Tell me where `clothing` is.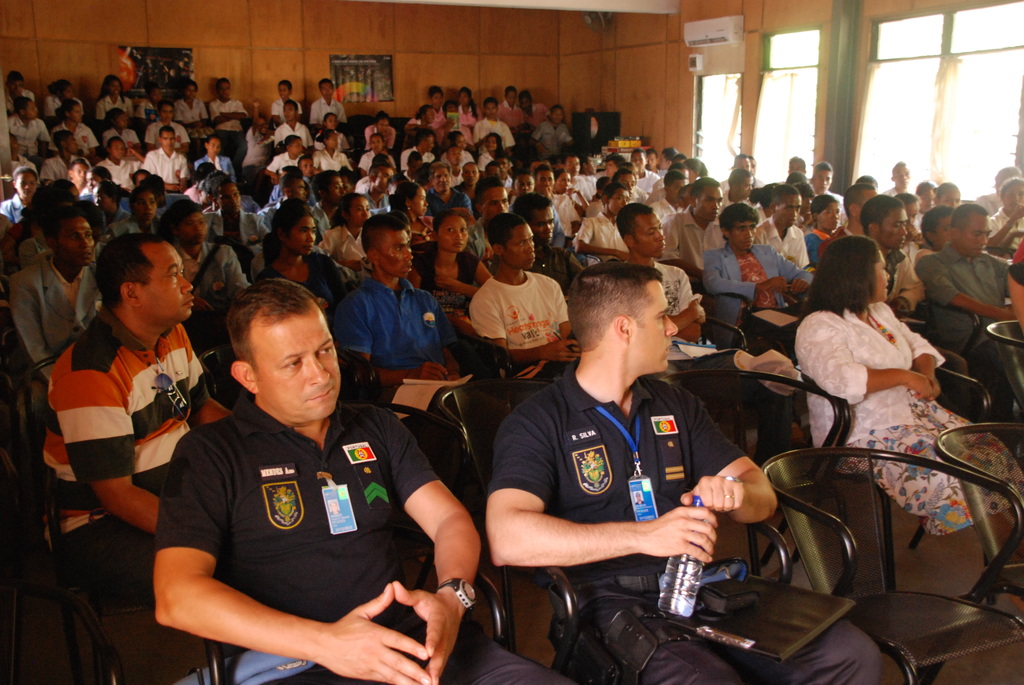
`clothing` is at Rect(174, 243, 248, 319).
